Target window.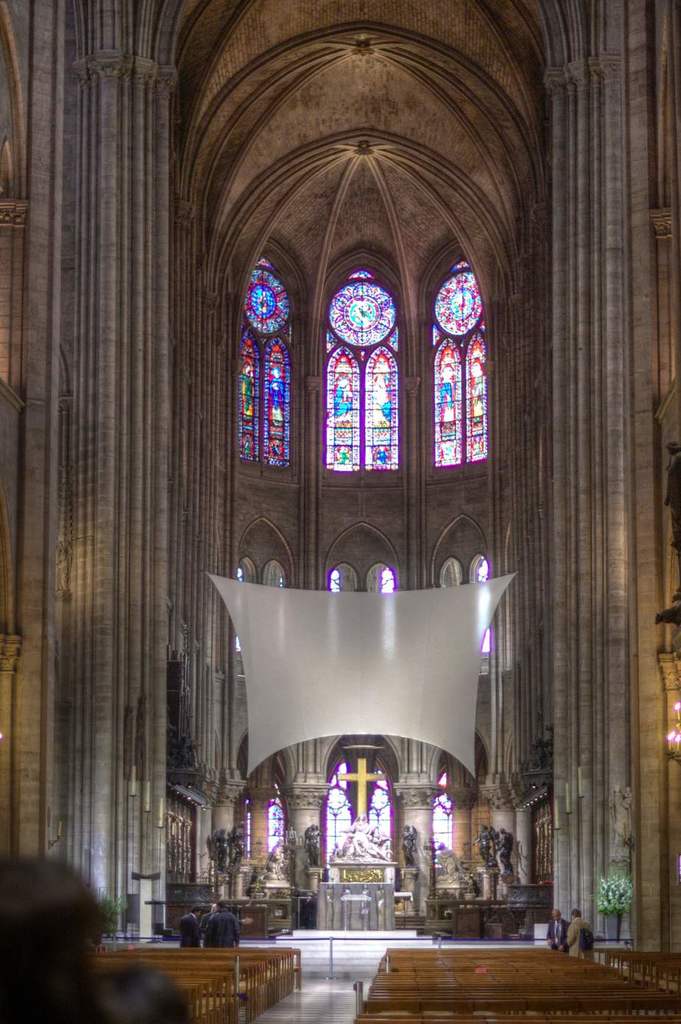
Target region: <region>236, 212, 314, 486</region>.
